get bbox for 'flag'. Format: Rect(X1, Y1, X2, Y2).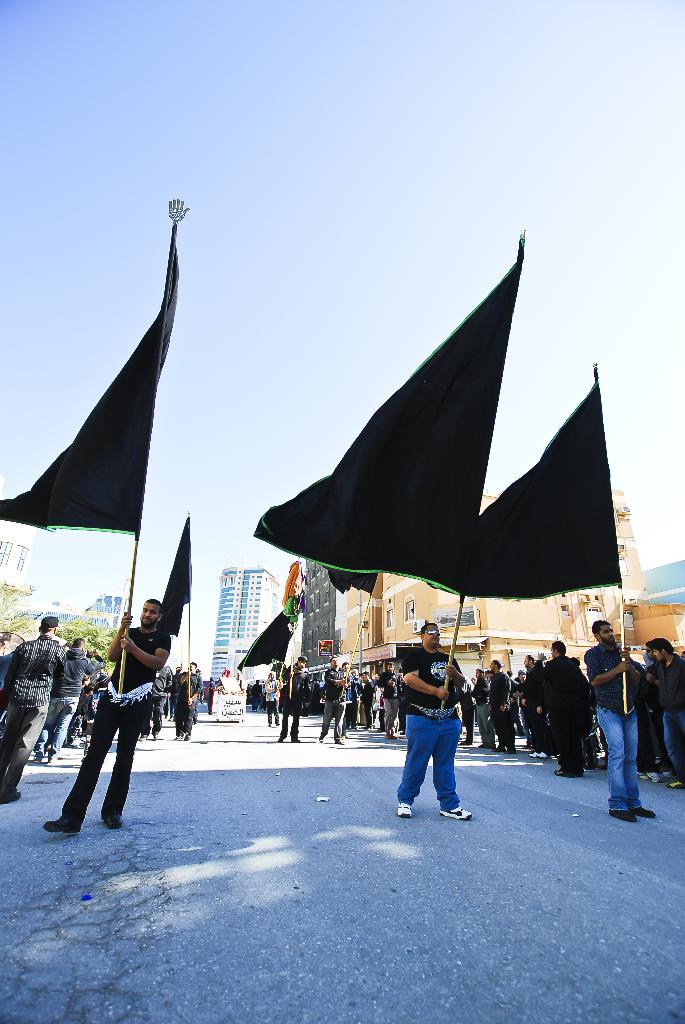
Rect(248, 236, 530, 593).
